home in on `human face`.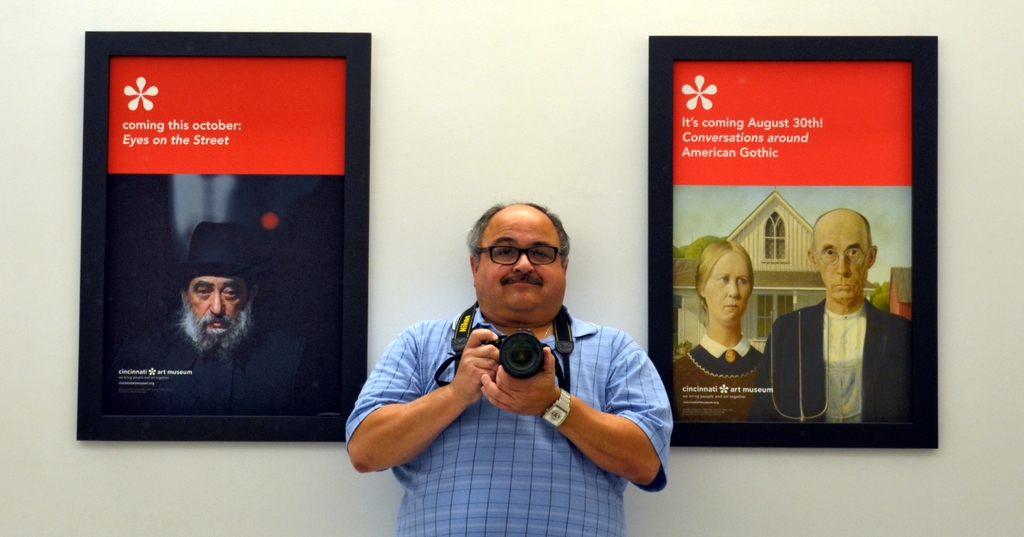
Homed in at rect(819, 217, 867, 301).
